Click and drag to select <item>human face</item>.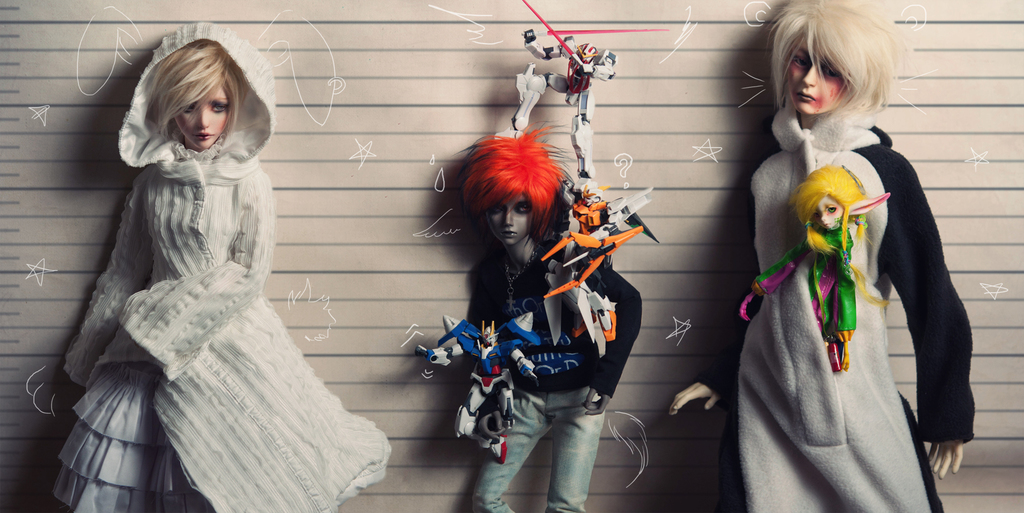
Selection: l=486, t=193, r=533, b=244.
